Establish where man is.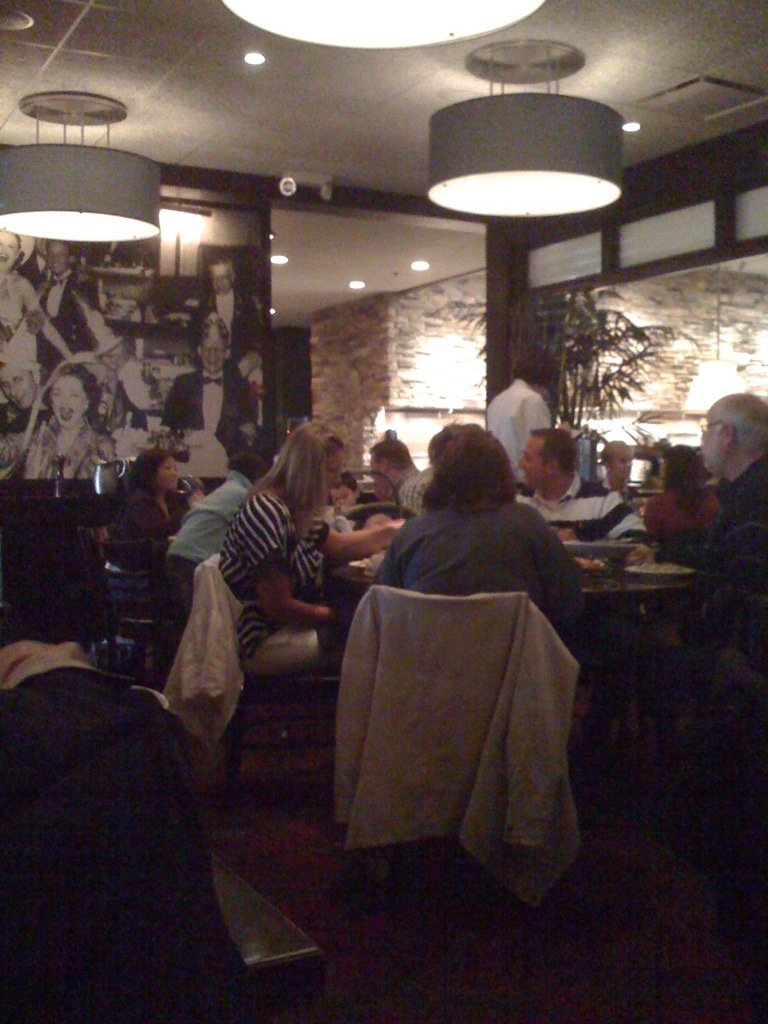
Established at l=367, t=441, r=434, b=514.
